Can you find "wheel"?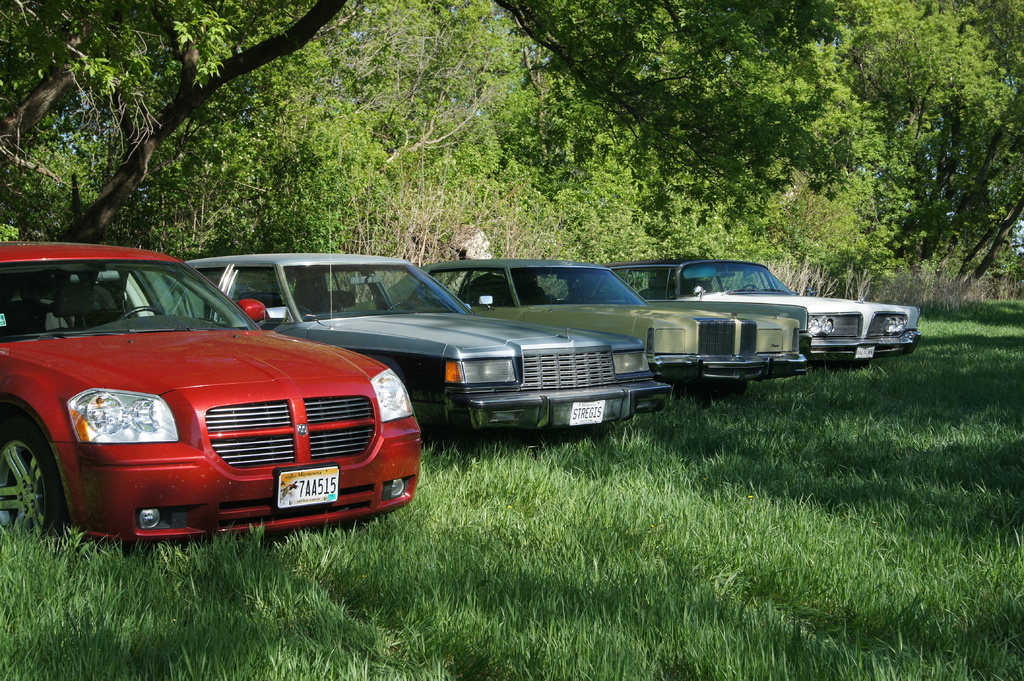
Yes, bounding box: BBox(117, 308, 164, 322).
